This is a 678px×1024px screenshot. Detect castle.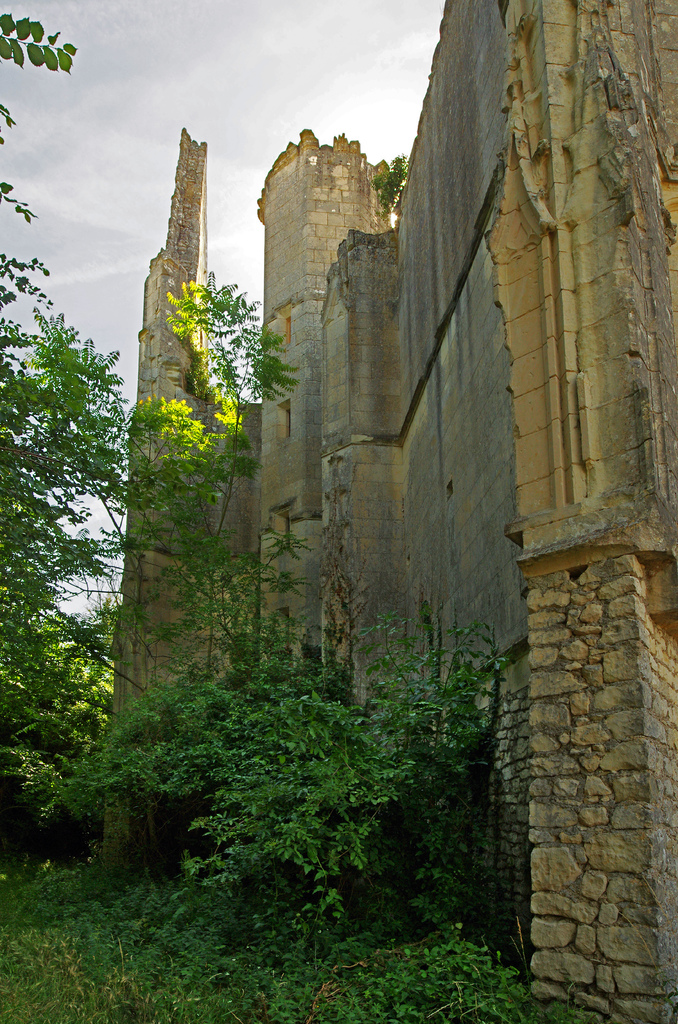
(99, 0, 677, 1023).
